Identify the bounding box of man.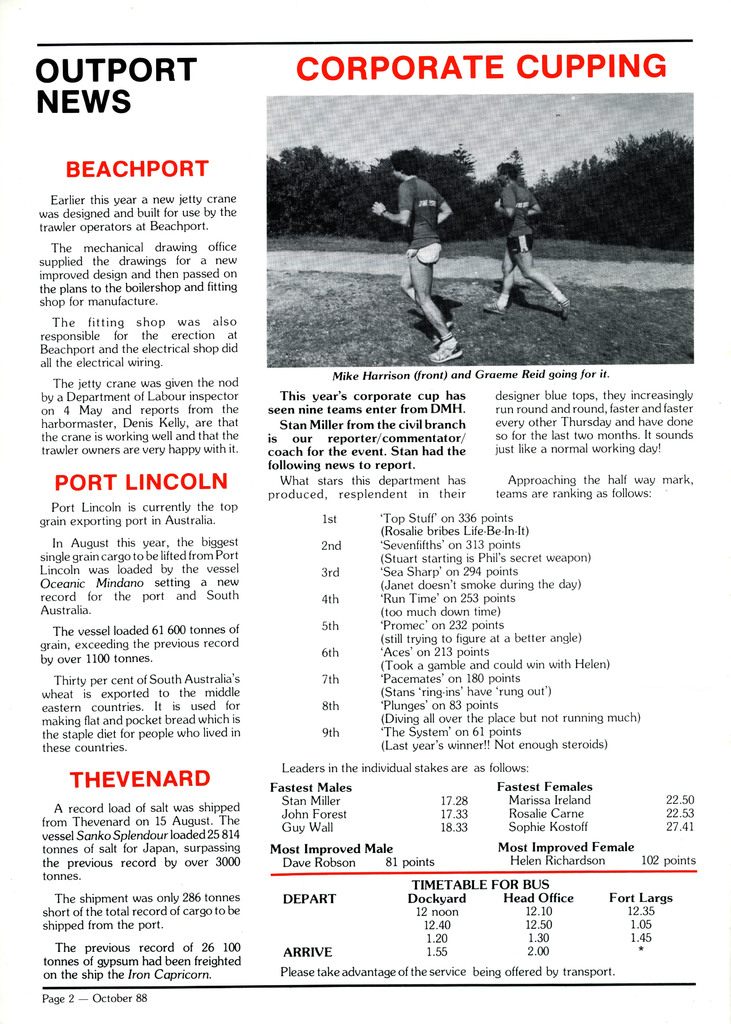
x1=393, y1=146, x2=479, y2=376.
